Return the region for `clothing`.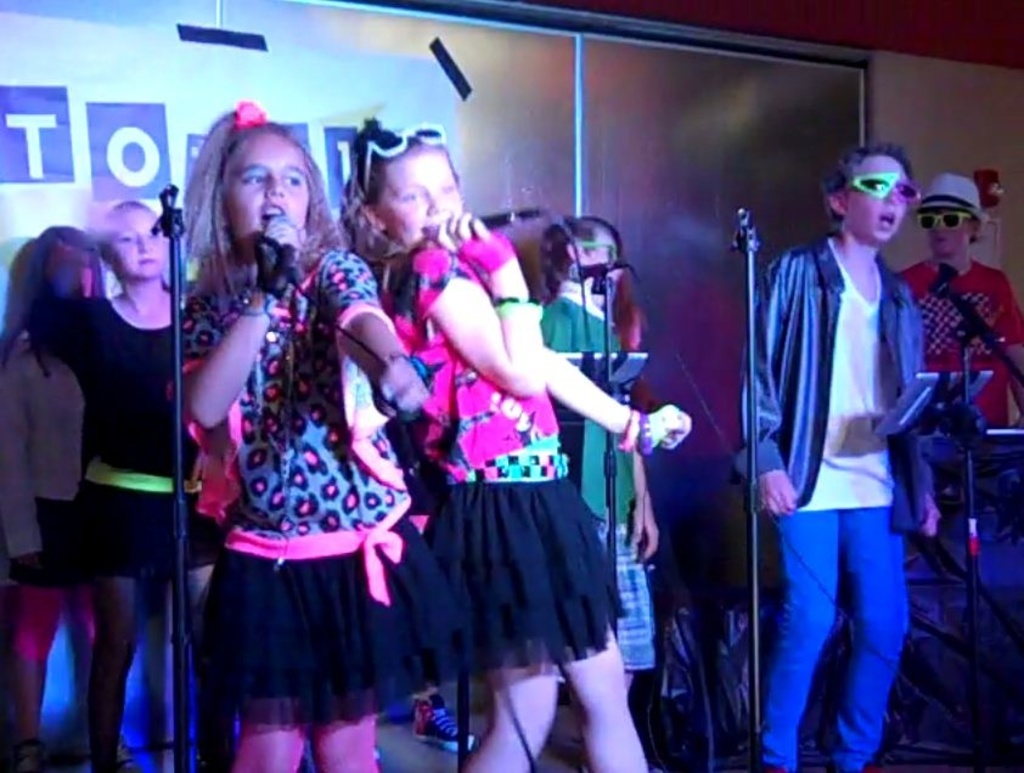
x1=0 y1=320 x2=124 y2=592.
